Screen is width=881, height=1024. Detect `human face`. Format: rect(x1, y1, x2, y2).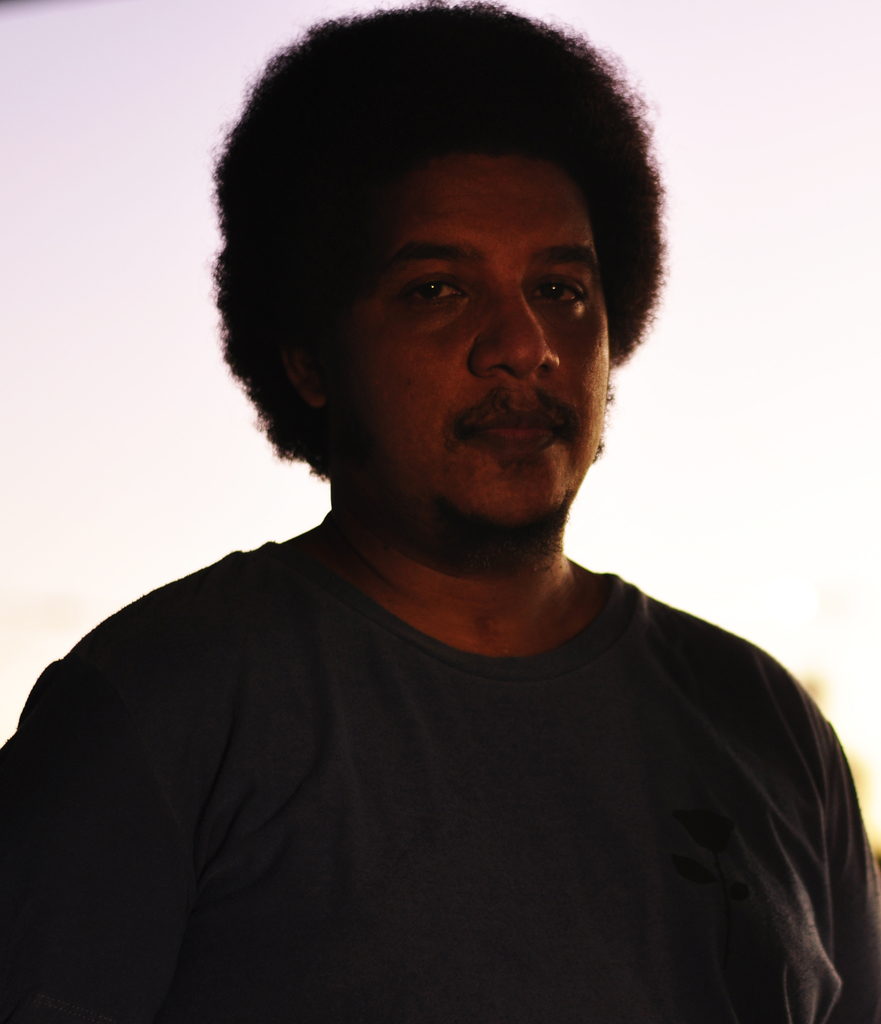
rect(326, 155, 610, 522).
